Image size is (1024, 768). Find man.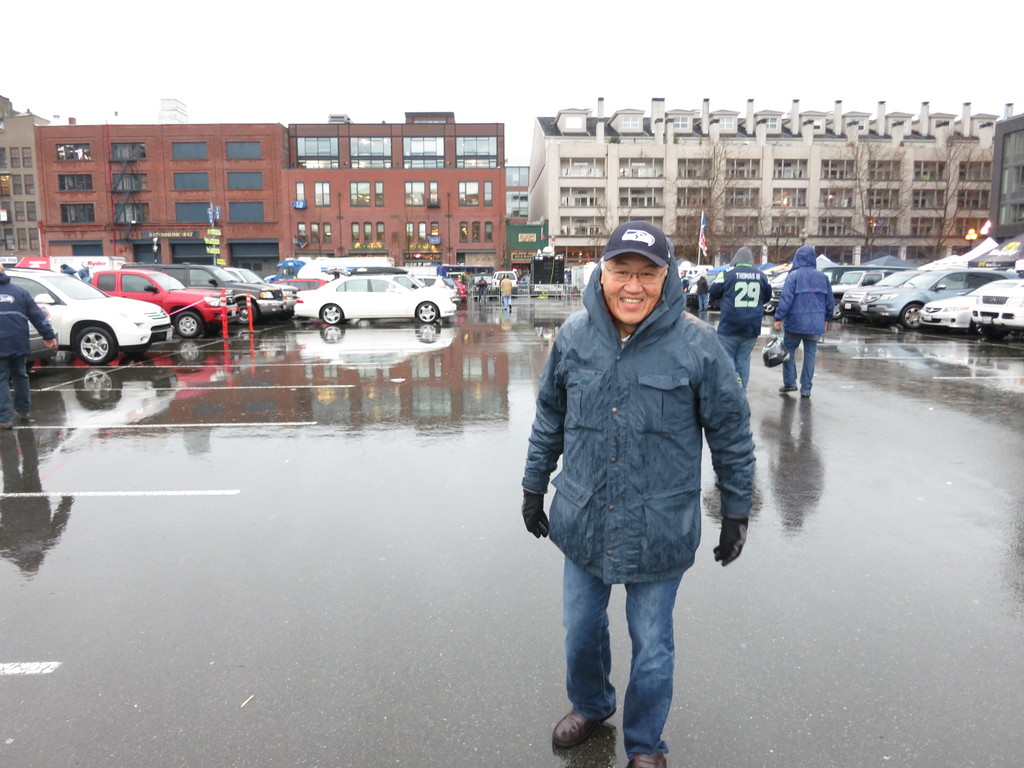
left=0, top=262, right=59, bottom=440.
